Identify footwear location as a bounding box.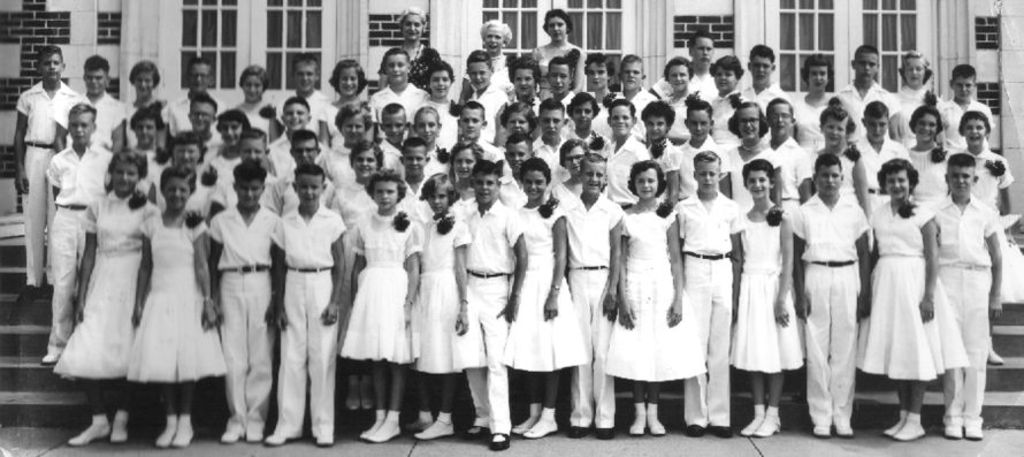
box=[634, 416, 647, 436].
